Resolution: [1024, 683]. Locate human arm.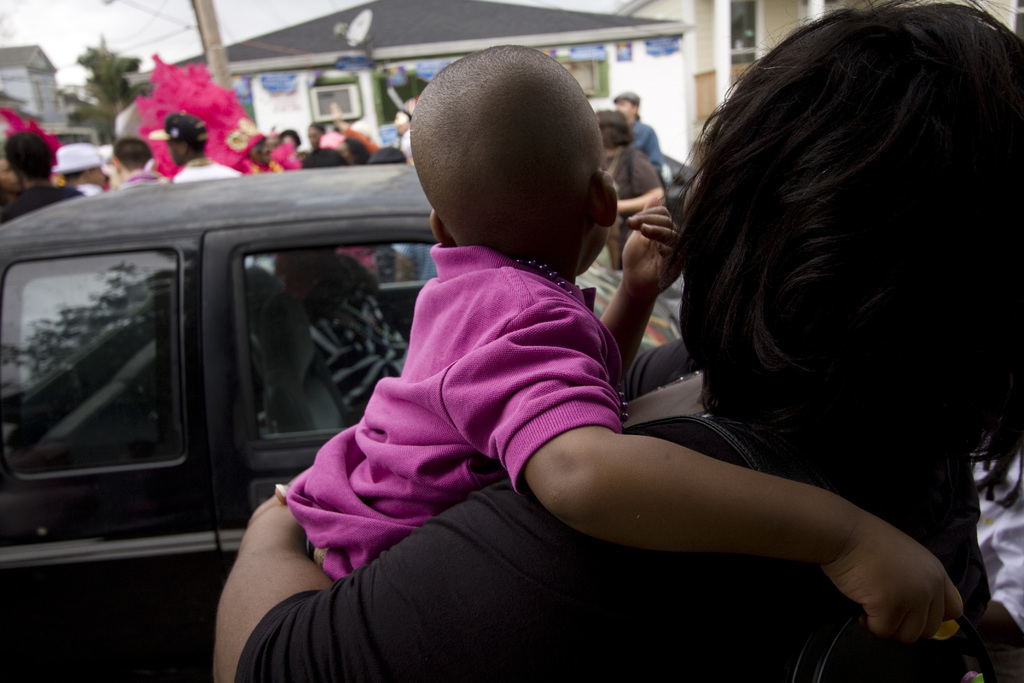
l=512, t=404, r=983, b=650.
